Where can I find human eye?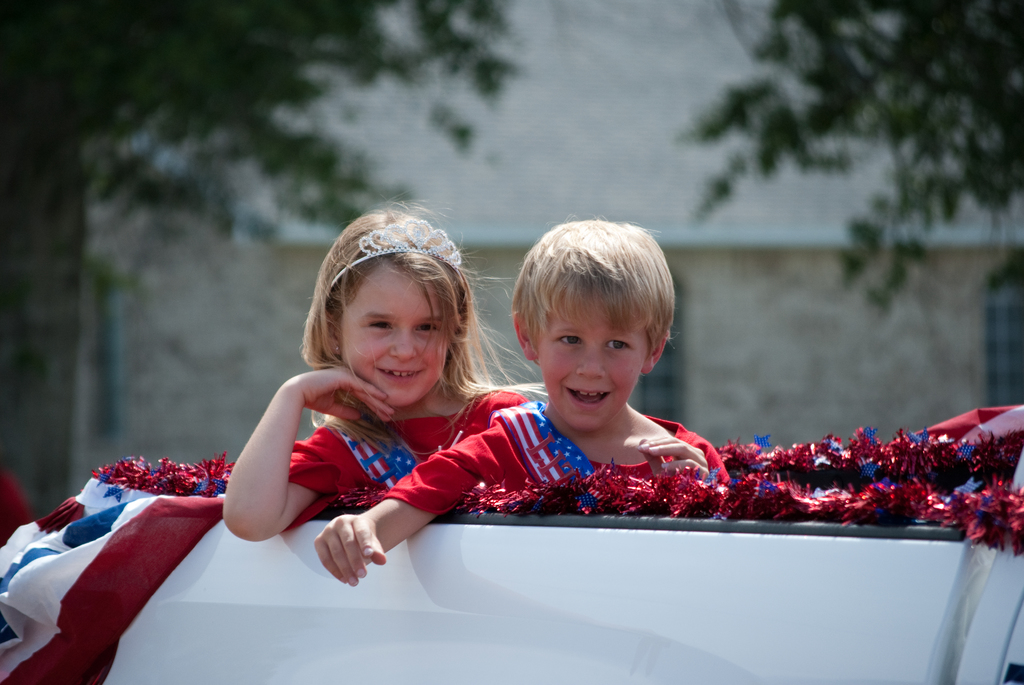
You can find it at (x1=364, y1=317, x2=394, y2=332).
